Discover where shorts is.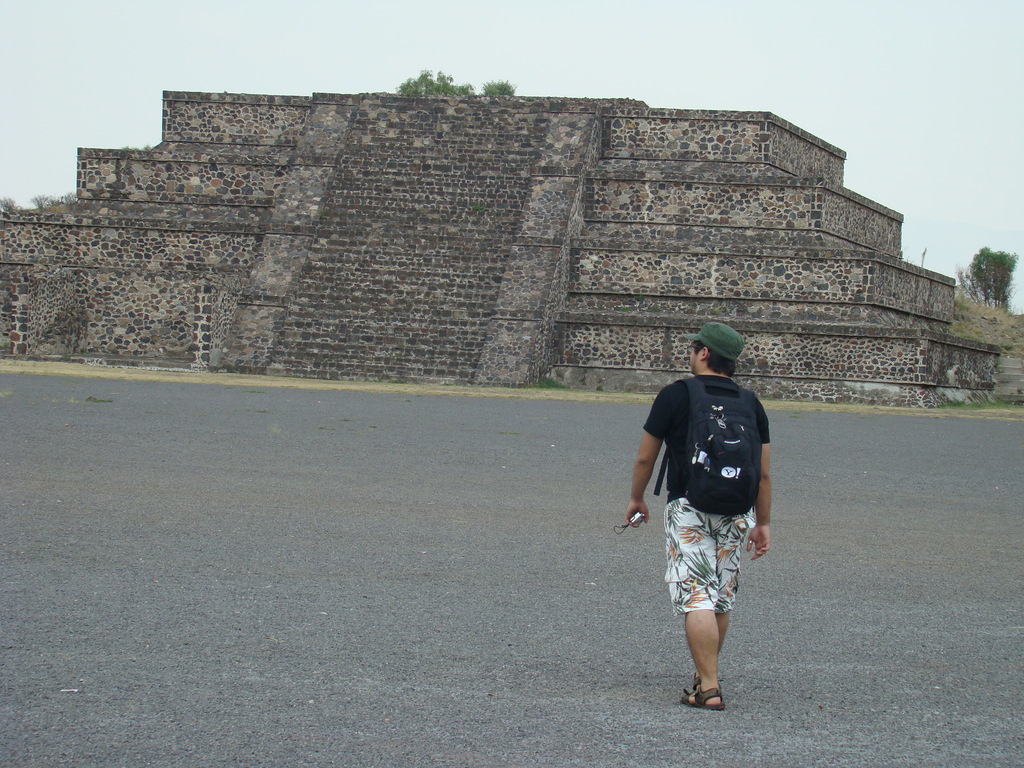
Discovered at (left=667, top=497, right=755, bottom=614).
